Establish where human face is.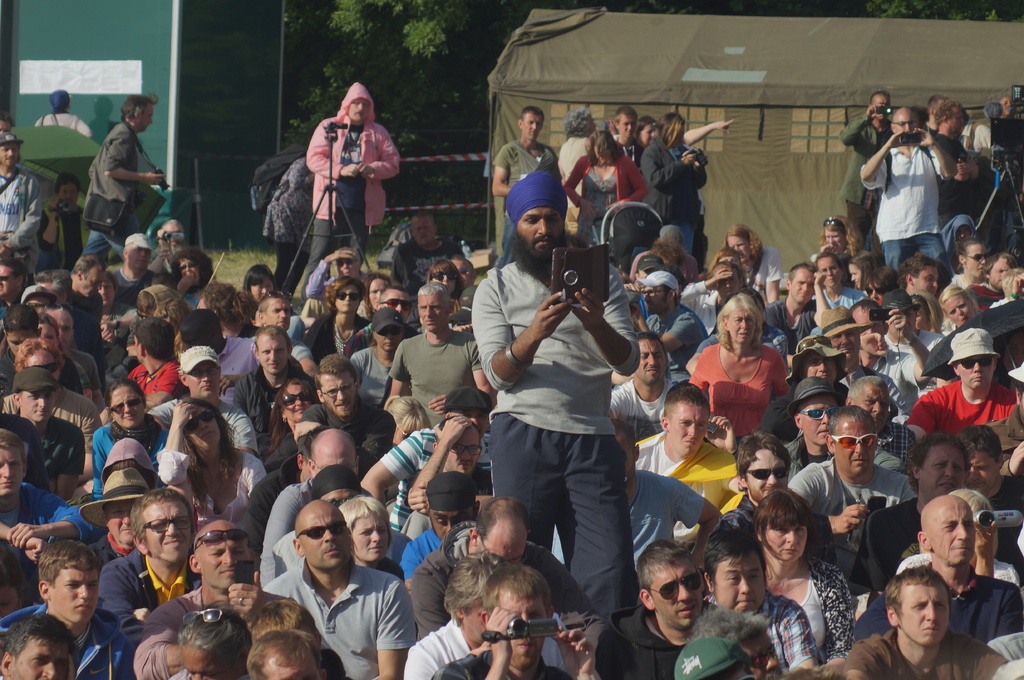
Established at box(675, 403, 710, 450).
